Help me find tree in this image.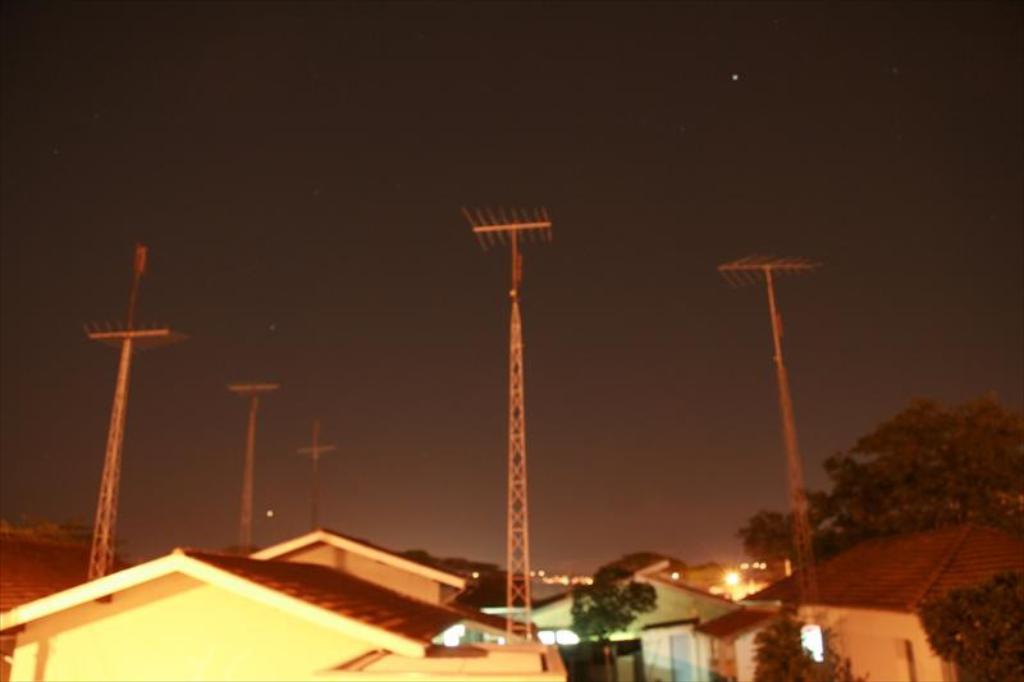
Found it: region(740, 612, 837, 681).
